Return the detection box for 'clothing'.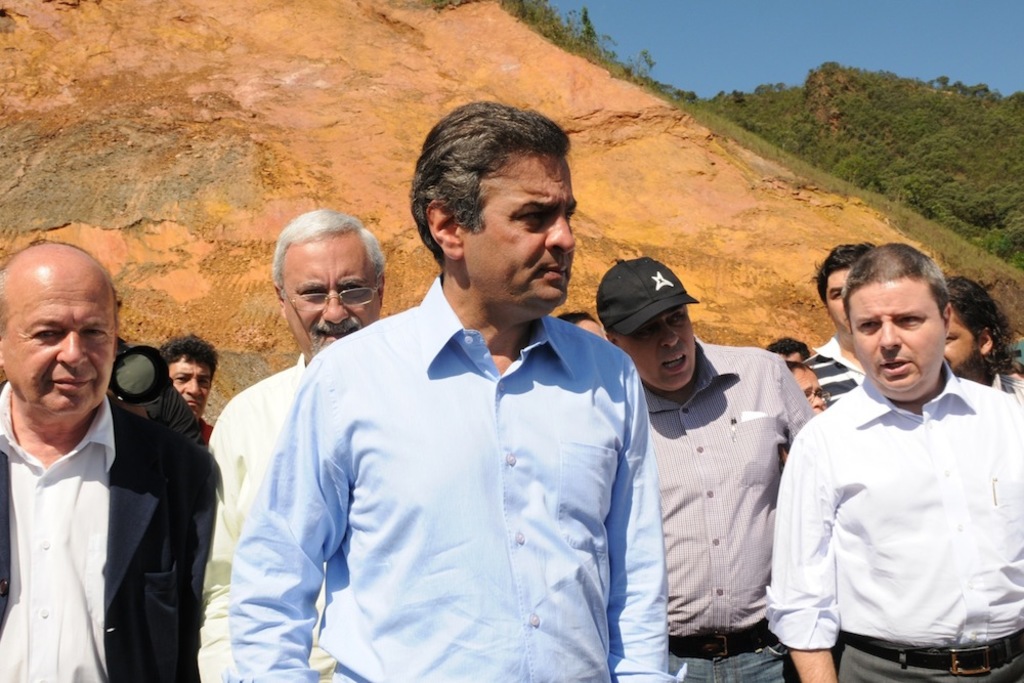
<box>805,338,865,407</box>.
